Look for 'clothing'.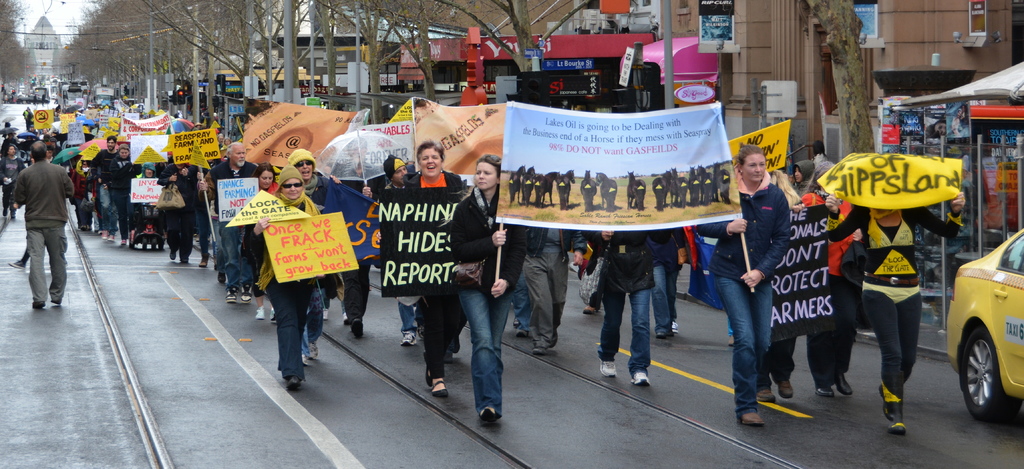
Found: bbox=[164, 181, 189, 258].
